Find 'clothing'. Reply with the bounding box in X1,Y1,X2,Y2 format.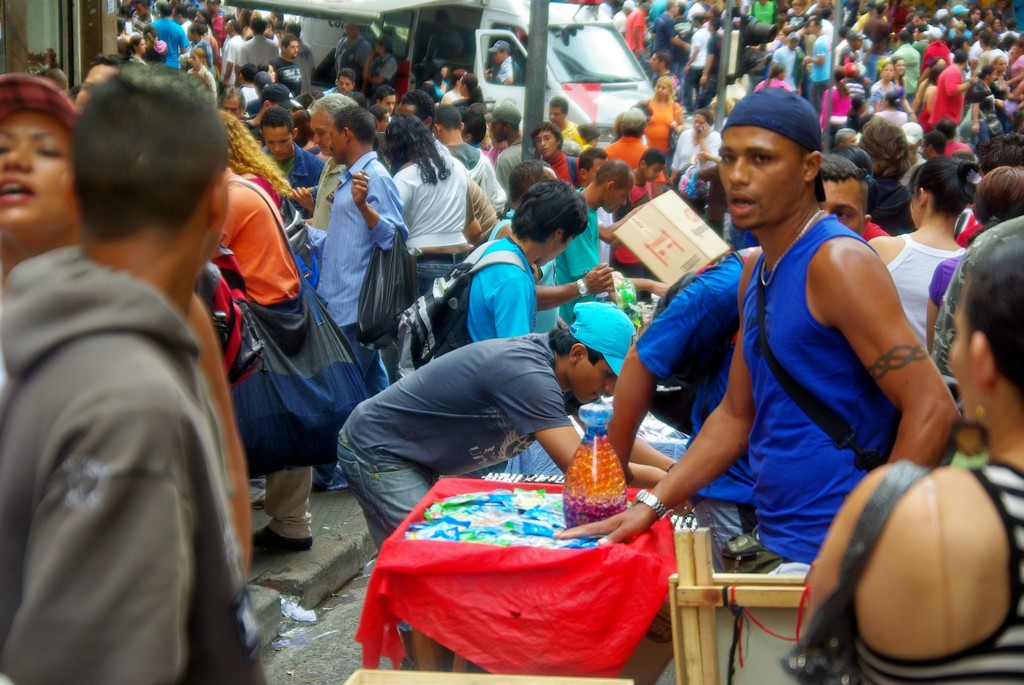
465,225,541,345.
